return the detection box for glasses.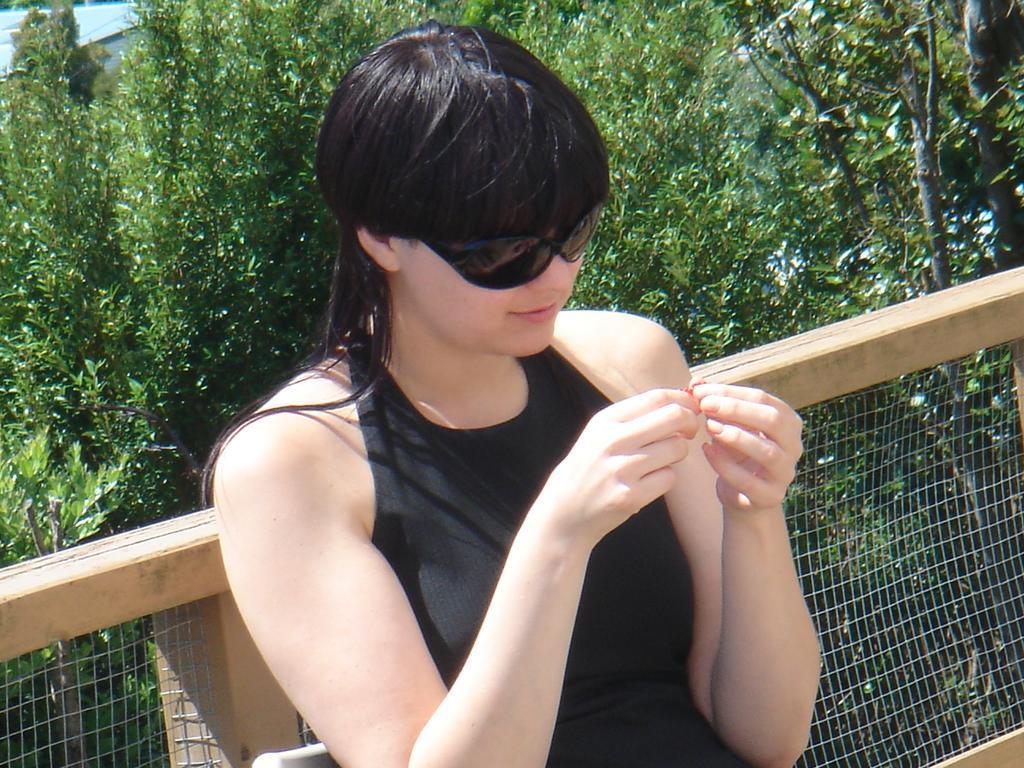
[417,220,567,281].
